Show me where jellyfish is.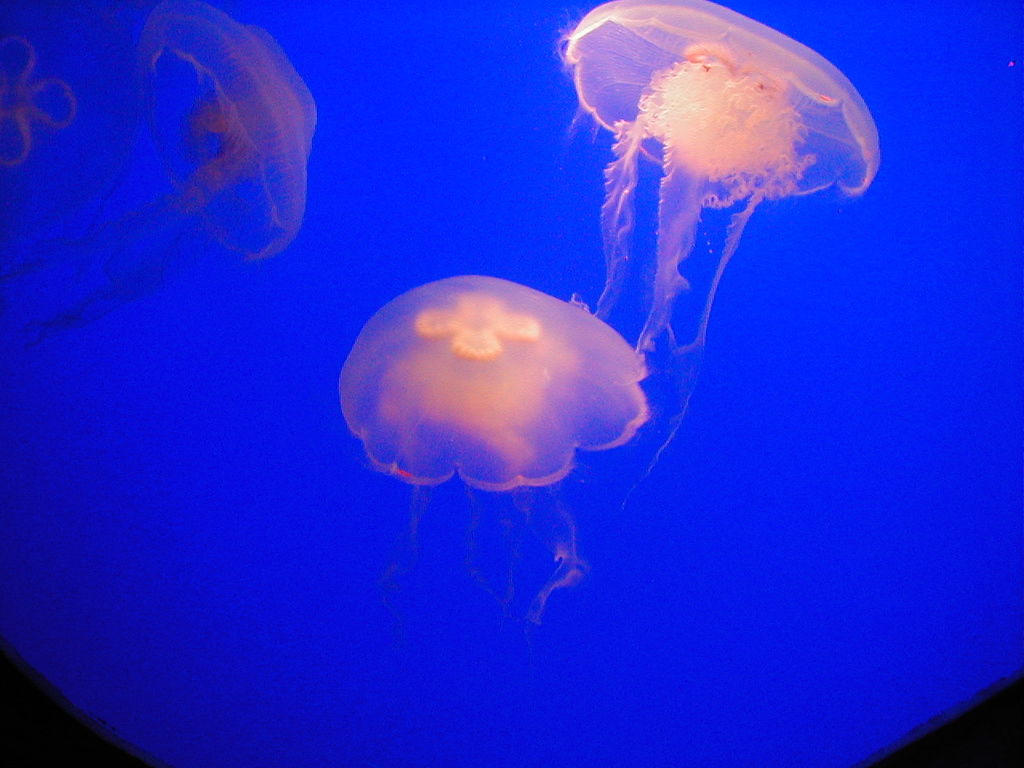
jellyfish is at {"left": 0, "top": 0, "right": 322, "bottom": 357}.
